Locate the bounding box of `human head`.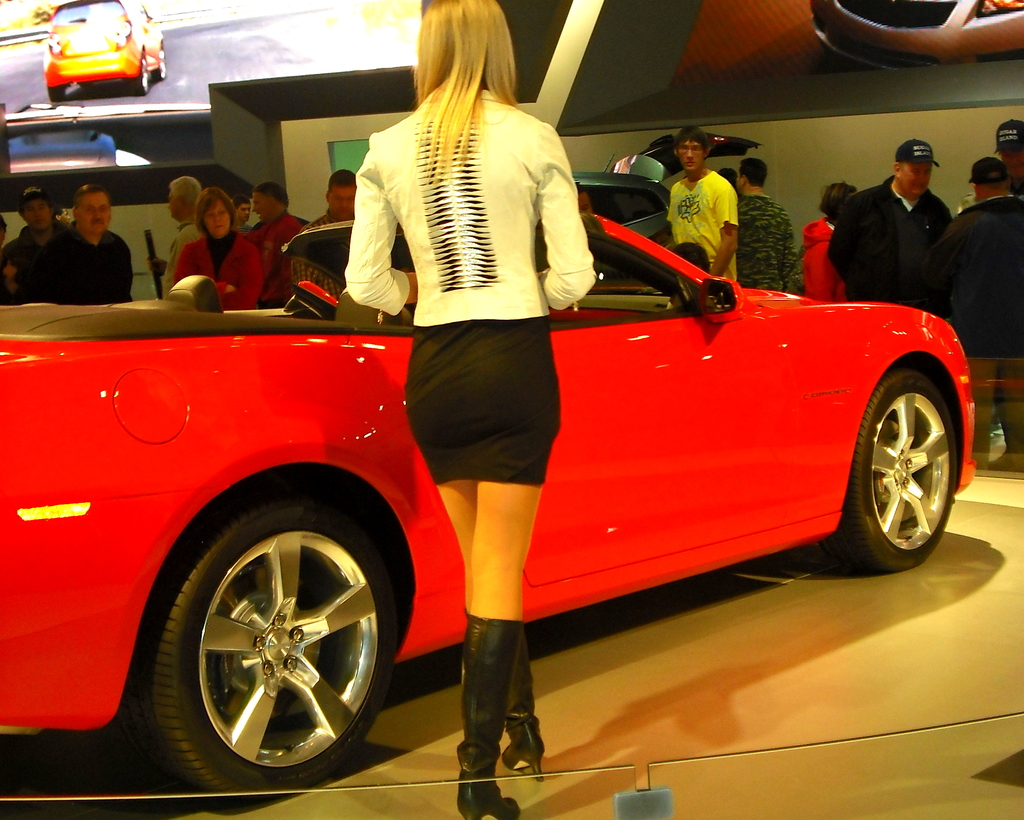
Bounding box: <region>410, 0, 511, 82</region>.
